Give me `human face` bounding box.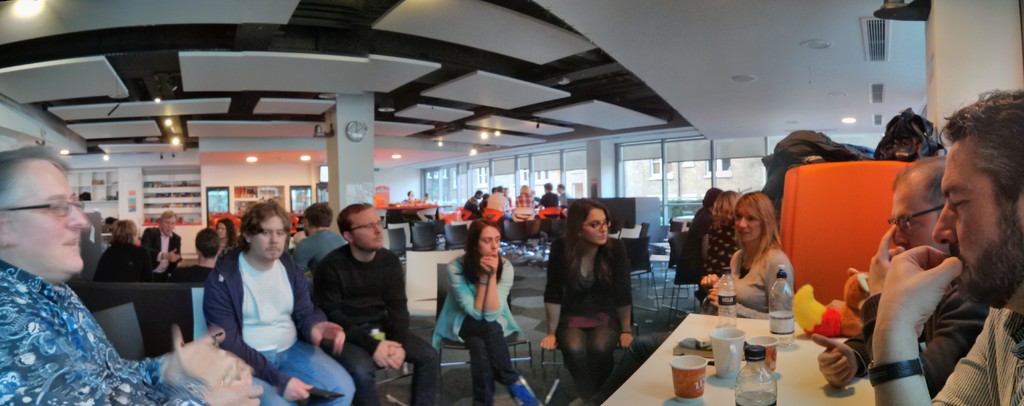
box(476, 217, 499, 259).
